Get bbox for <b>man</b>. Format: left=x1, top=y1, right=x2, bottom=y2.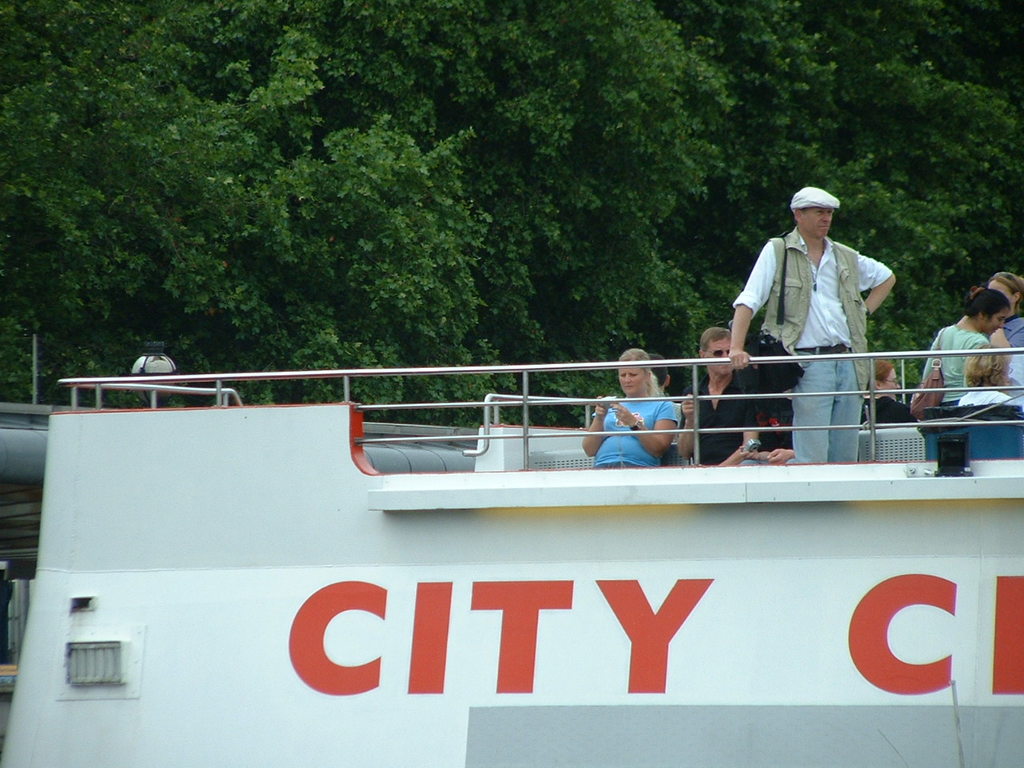
left=718, top=174, right=907, bottom=461.
